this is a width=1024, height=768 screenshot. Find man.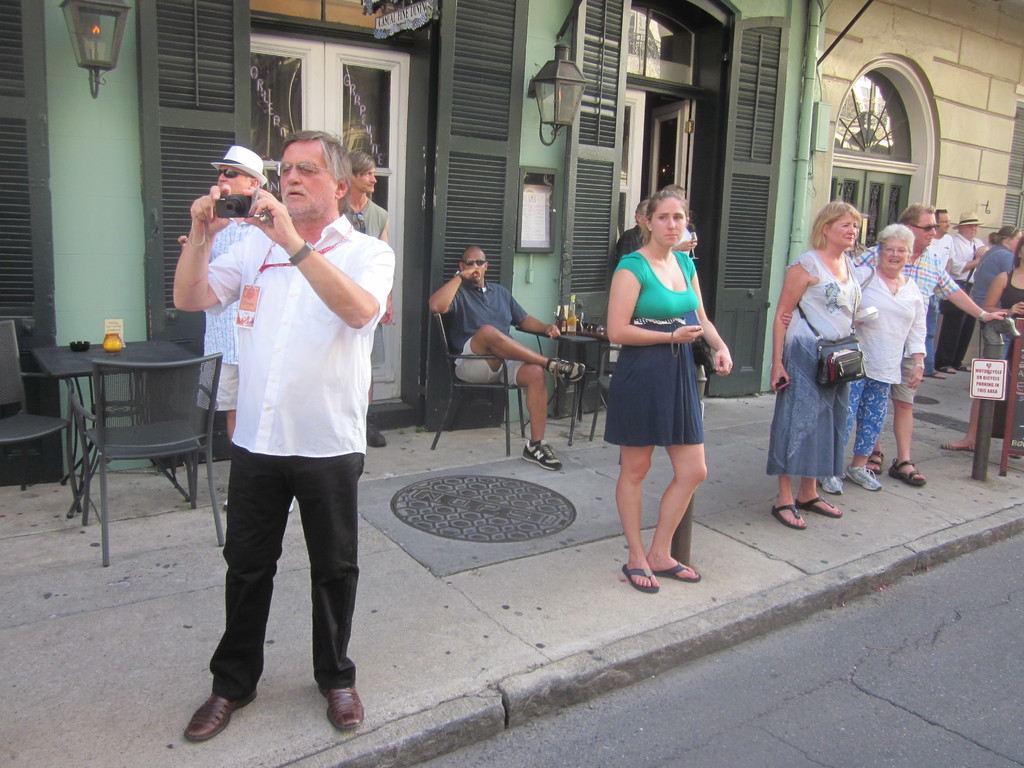
Bounding box: BBox(338, 152, 387, 445).
